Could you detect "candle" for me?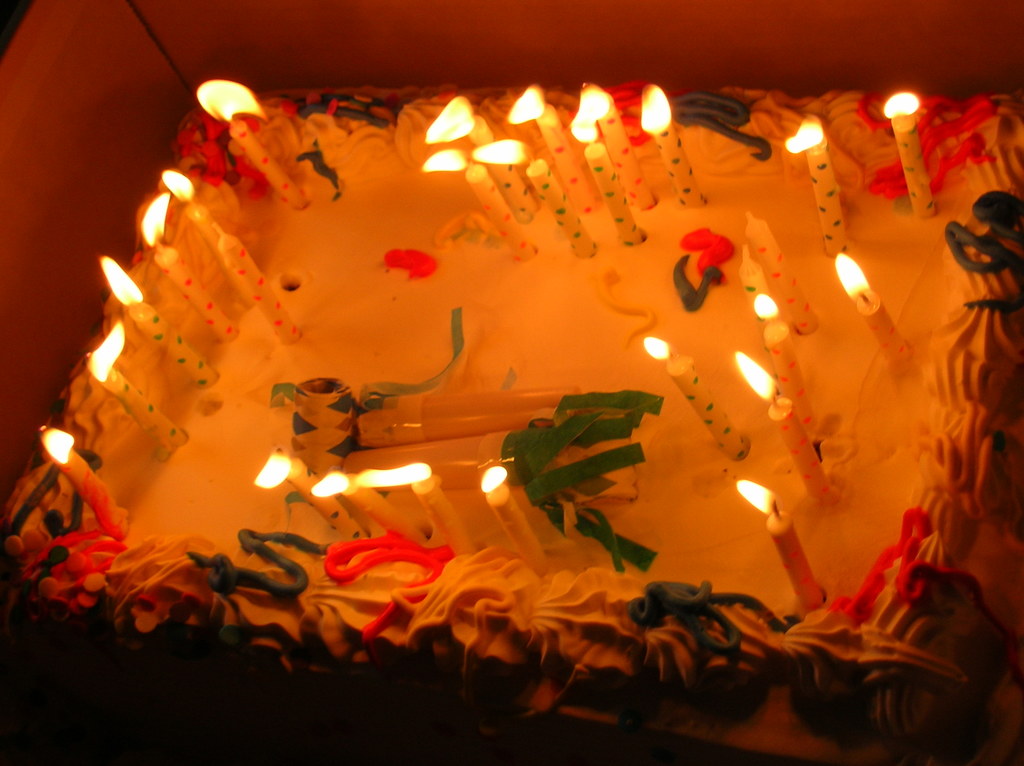
Detection result: <region>642, 86, 710, 207</region>.
